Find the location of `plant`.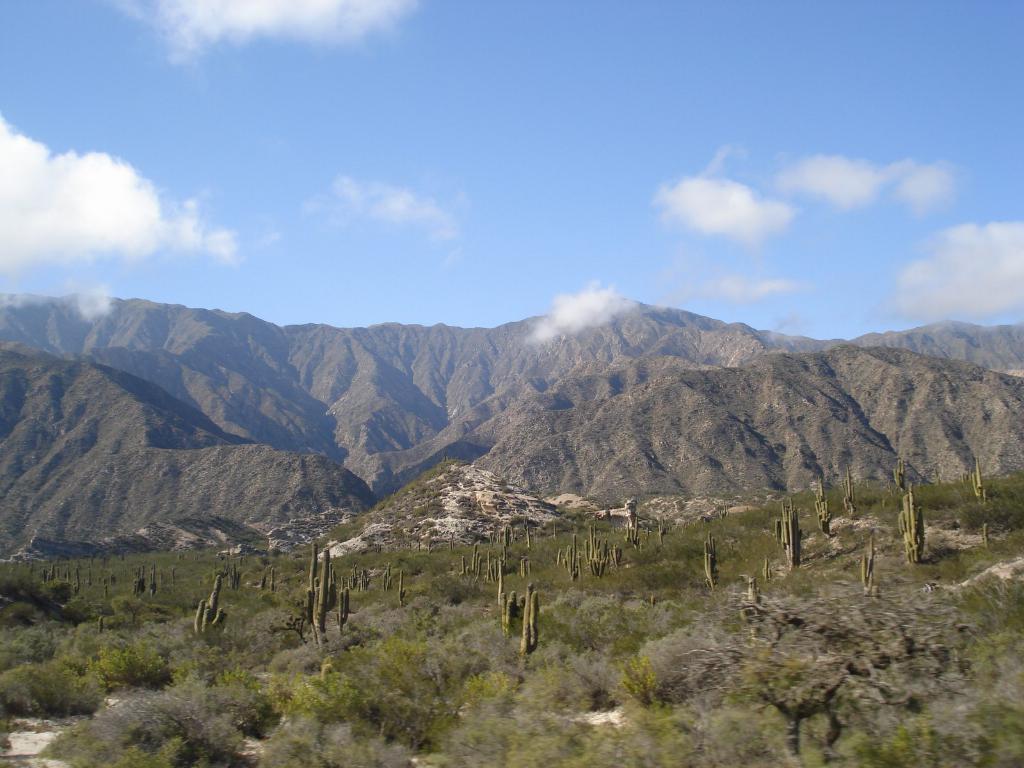
Location: [left=193, top=573, right=223, bottom=638].
